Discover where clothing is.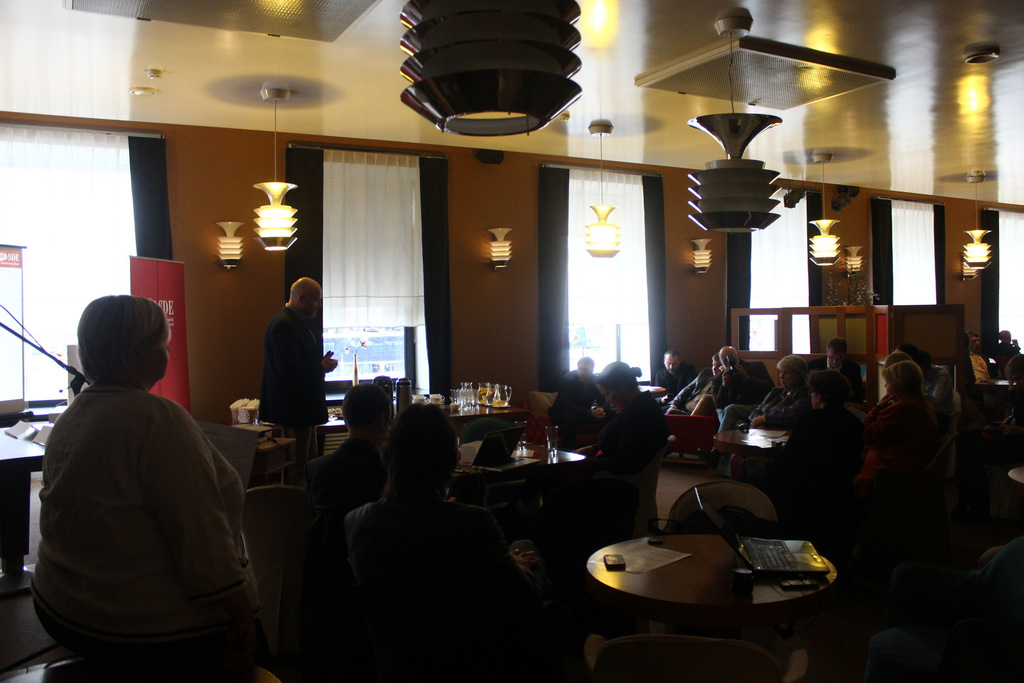
Discovered at l=863, t=394, r=932, b=442.
